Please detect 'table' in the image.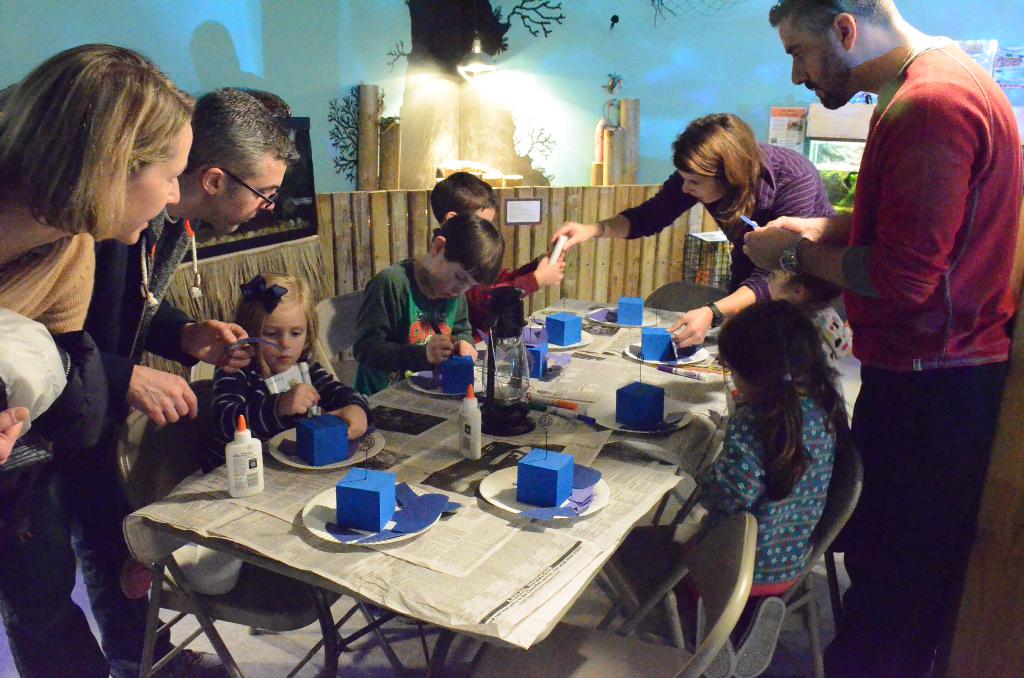
detection(124, 300, 737, 677).
